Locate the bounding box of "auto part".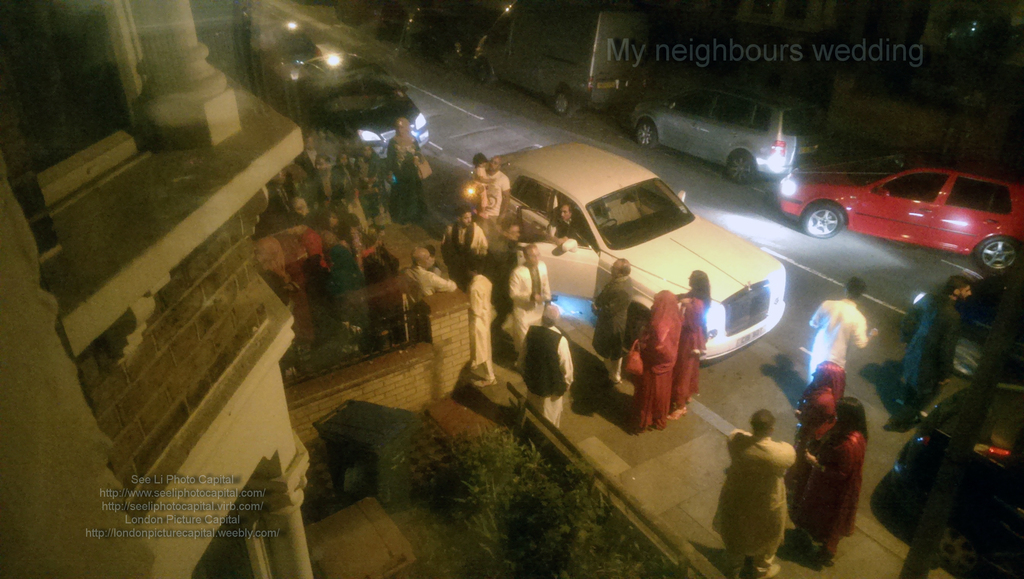
Bounding box: box(944, 177, 1012, 212).
